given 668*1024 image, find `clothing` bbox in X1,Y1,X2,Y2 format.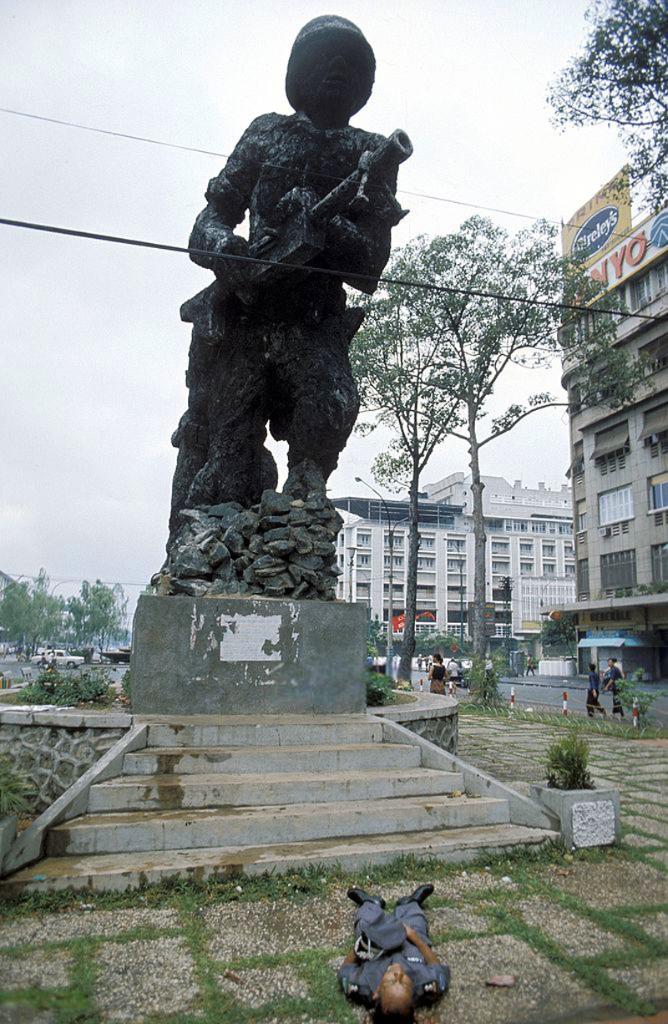
337,896,454,1015.
